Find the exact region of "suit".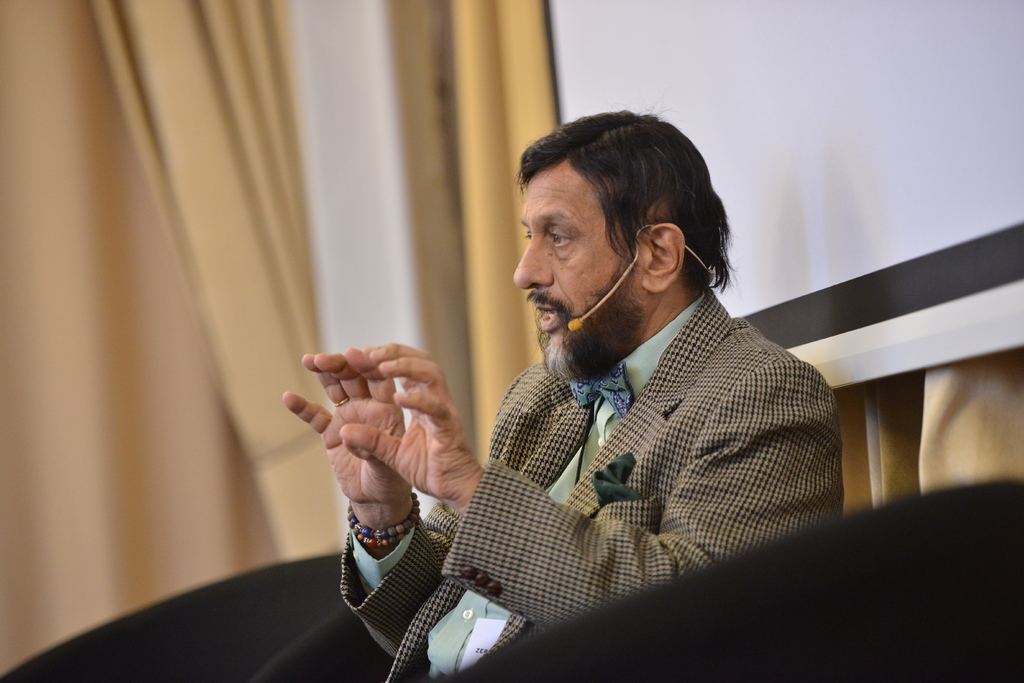
Exact region: [left=342, top=281, right=847, bottom=682].
